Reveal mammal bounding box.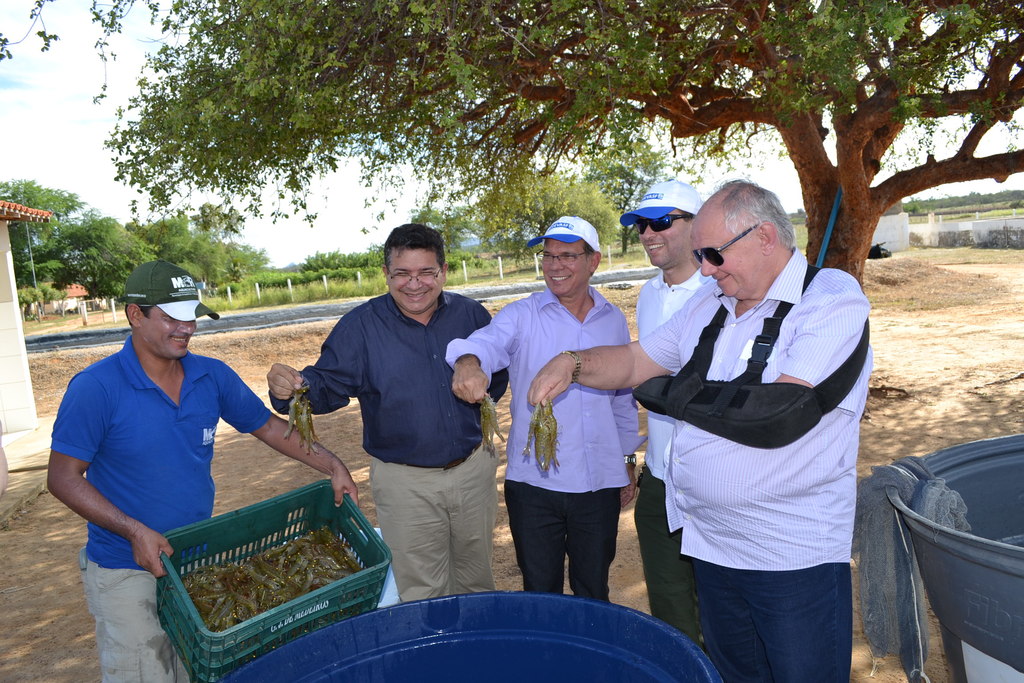
Revealed: region(447, 213, 632, 600).
